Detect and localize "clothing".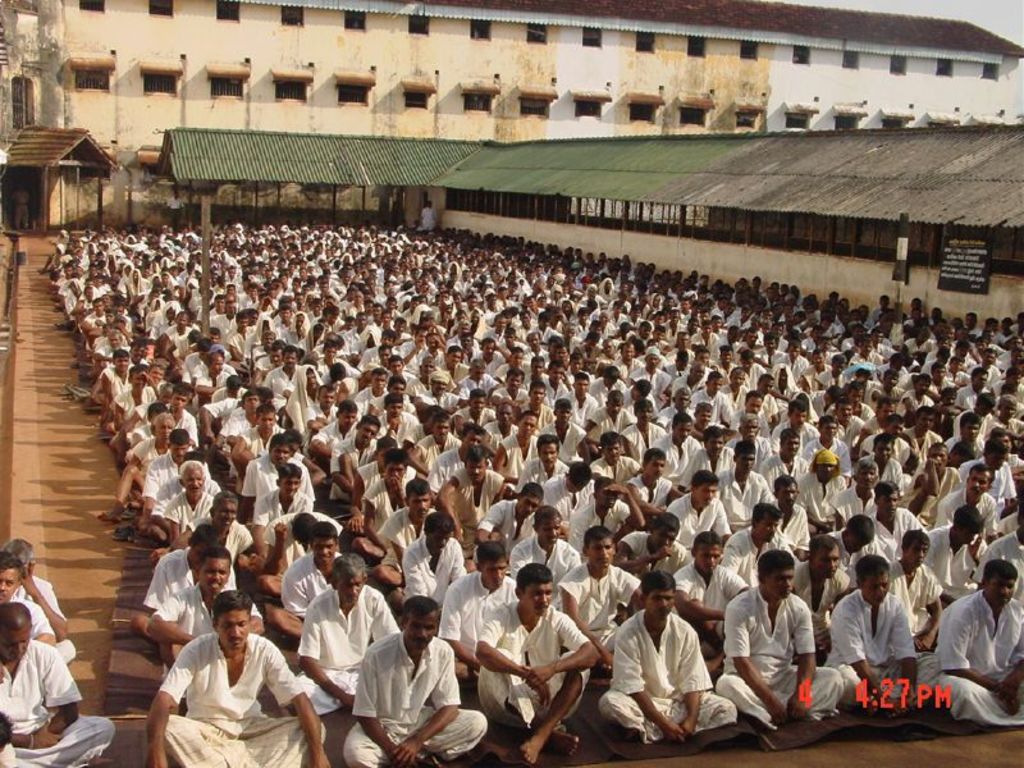
Localized at x1=936, y1=485, x2=996, y2=536.
